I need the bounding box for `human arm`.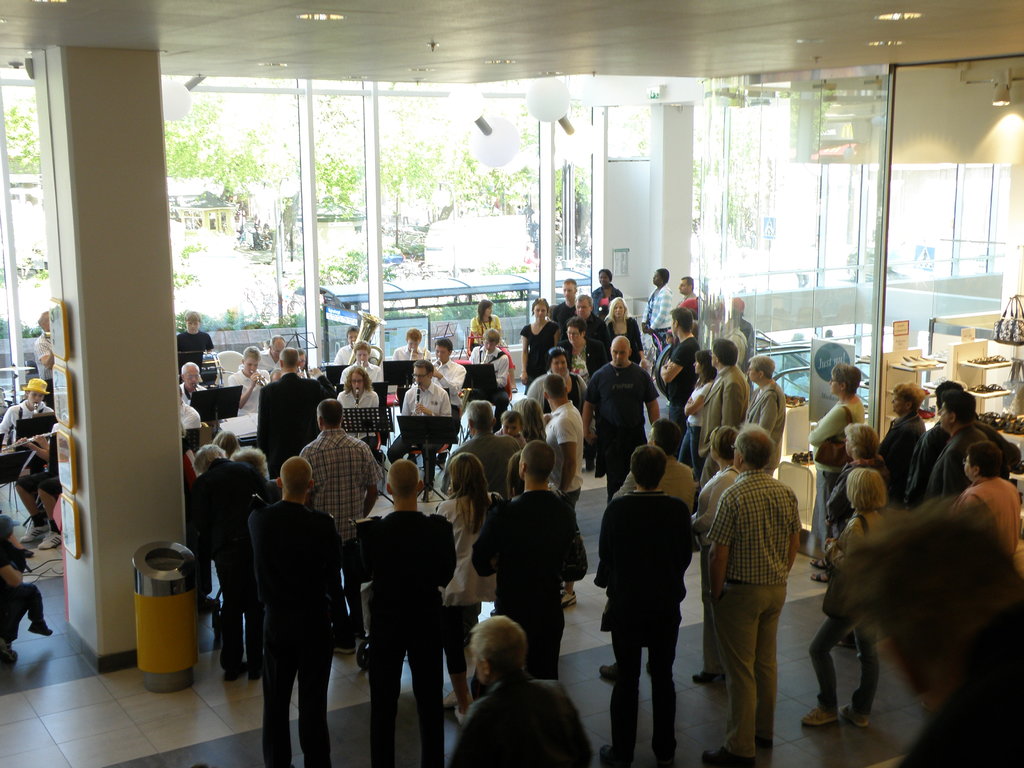
Here it is: <region>684, 383, 710, 419</region>.
